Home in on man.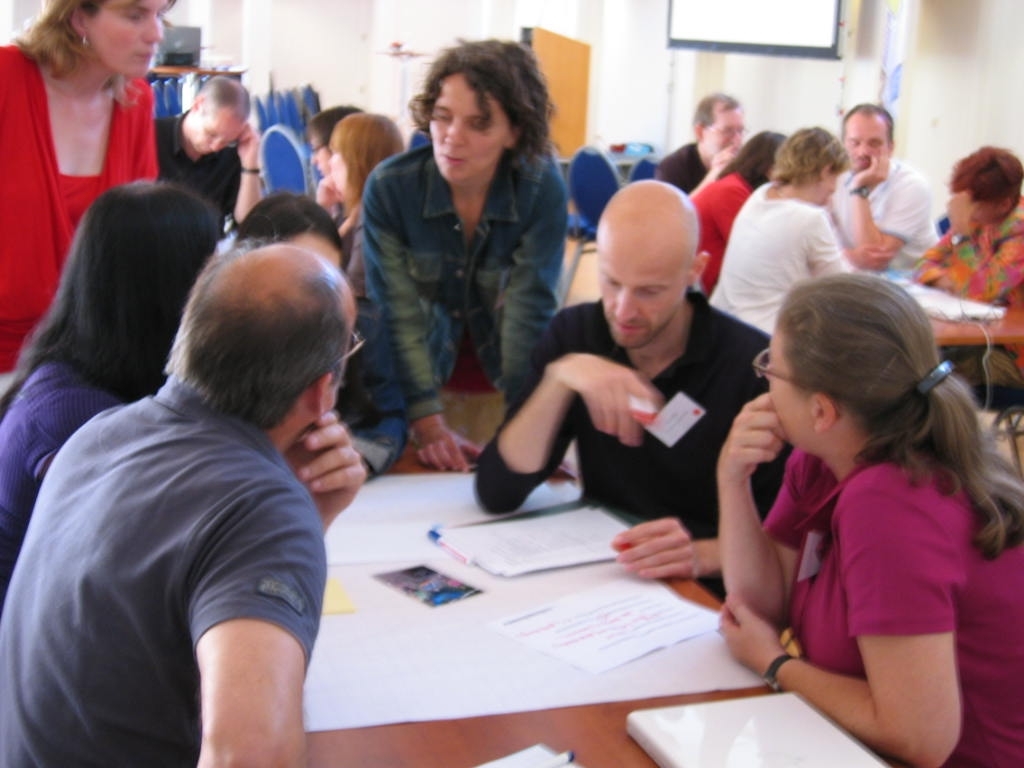
Homed in at x1=657 y1=93 x2=743 y2=195.
